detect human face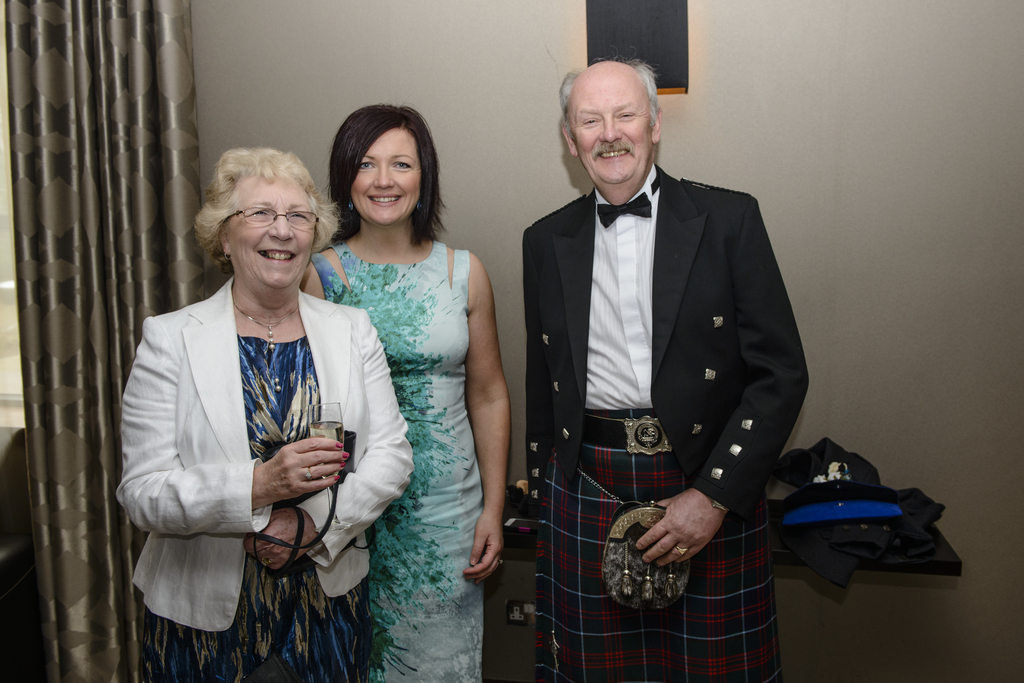
[350,130,420,225]
